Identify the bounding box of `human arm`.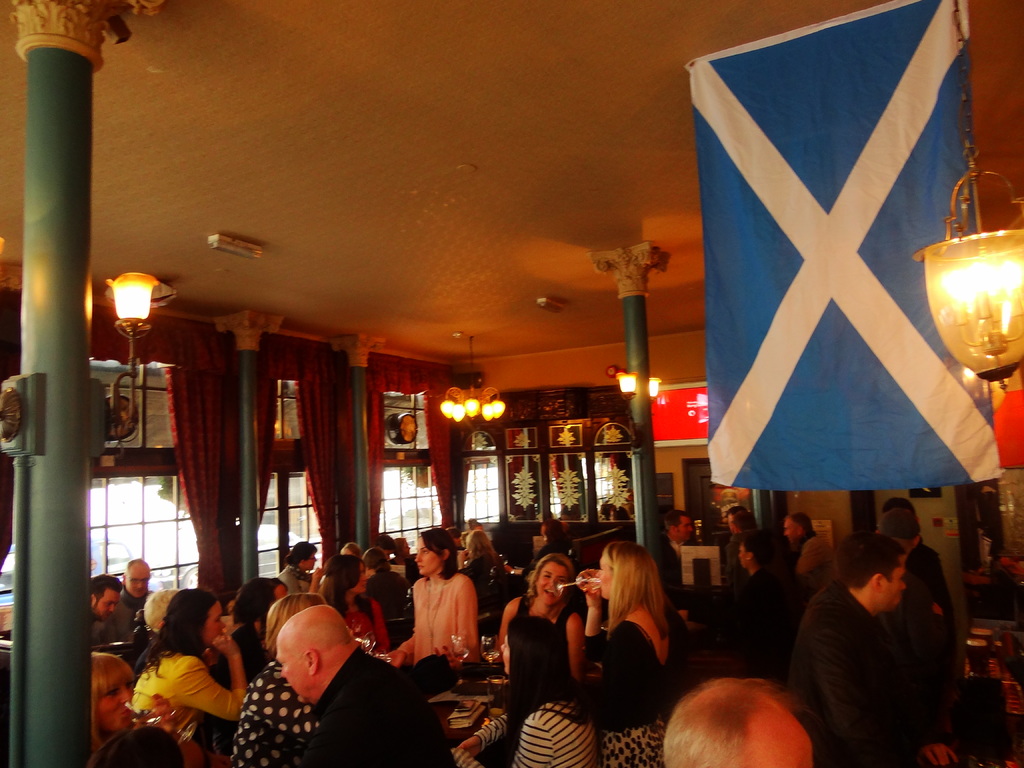
Rect(132, 655, 231, 741).
